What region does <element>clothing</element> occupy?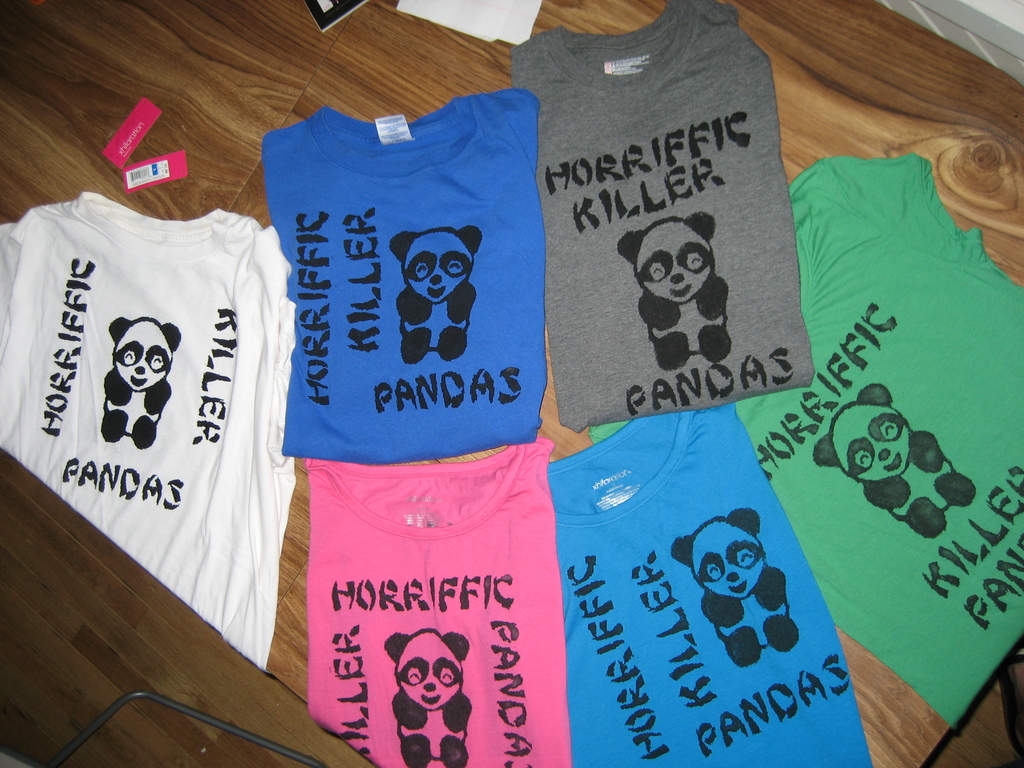
locate(499, 0, 838, 456).
